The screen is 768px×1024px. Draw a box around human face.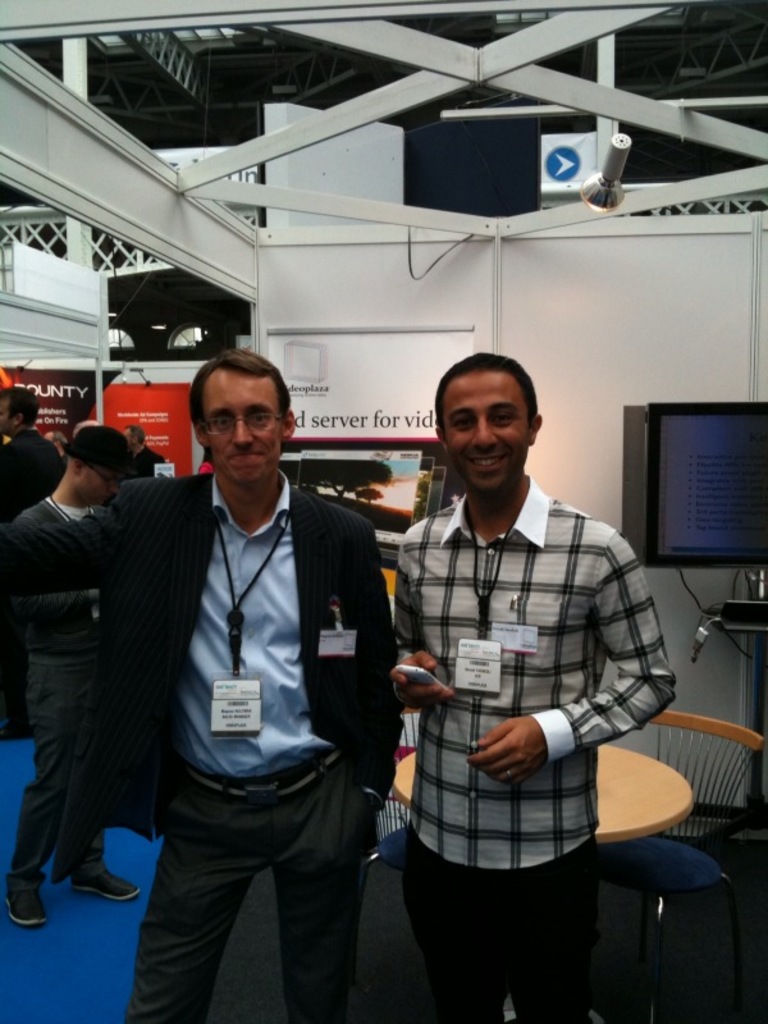
crop(436, 379, 532, 492).
